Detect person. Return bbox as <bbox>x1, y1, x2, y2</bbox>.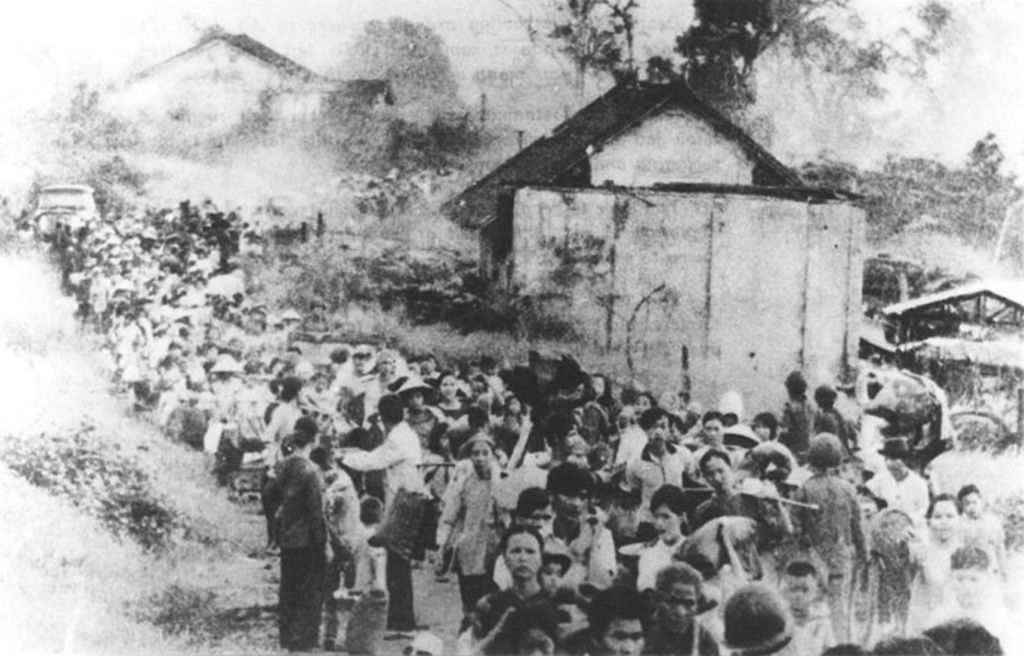
<bbox>437, 367, 467, 414</bbox>.
